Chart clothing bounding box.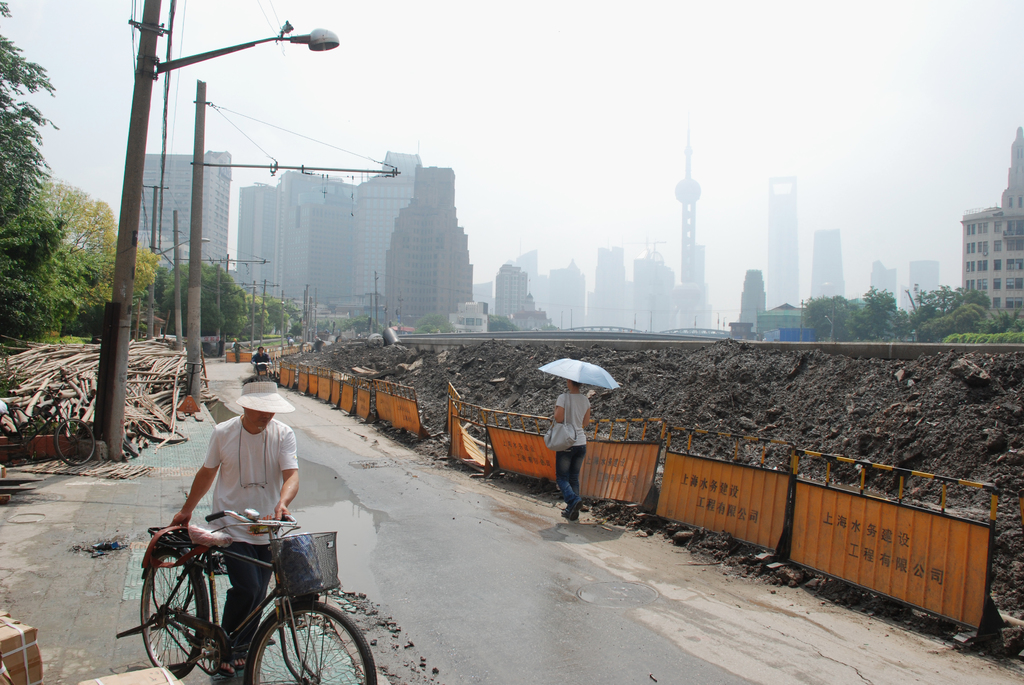
Charted: left=251, top=352, right=273, bottom=382.
